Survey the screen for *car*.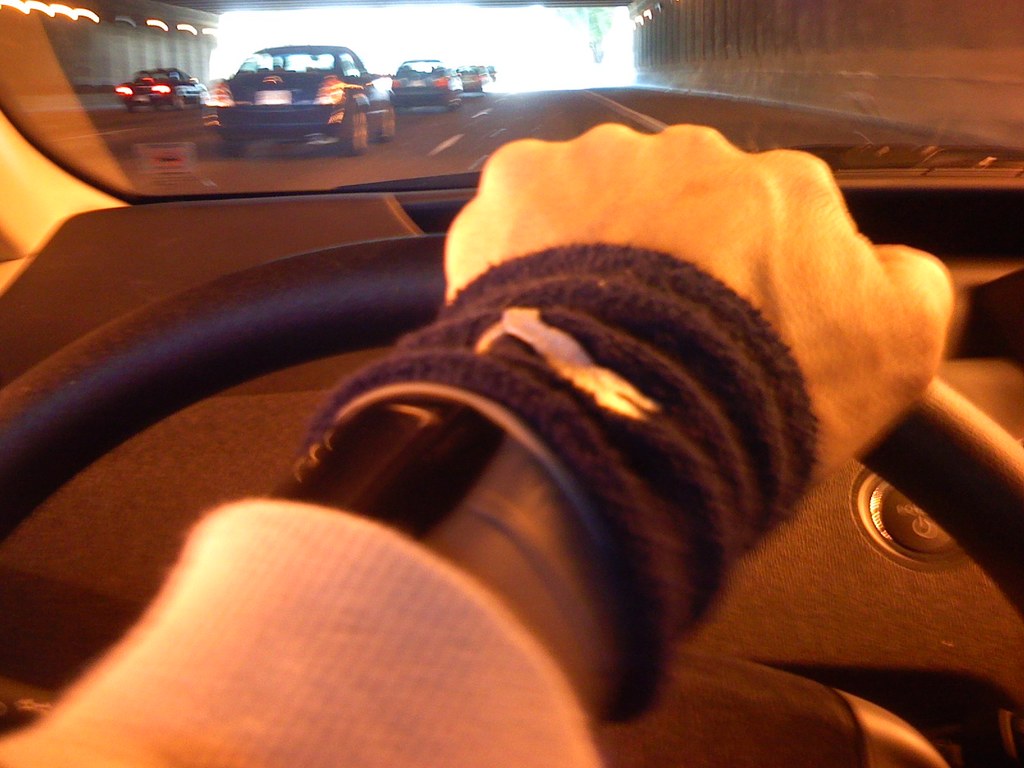
Survey found: x1=110 y1=67 x2=207 y2=114.
